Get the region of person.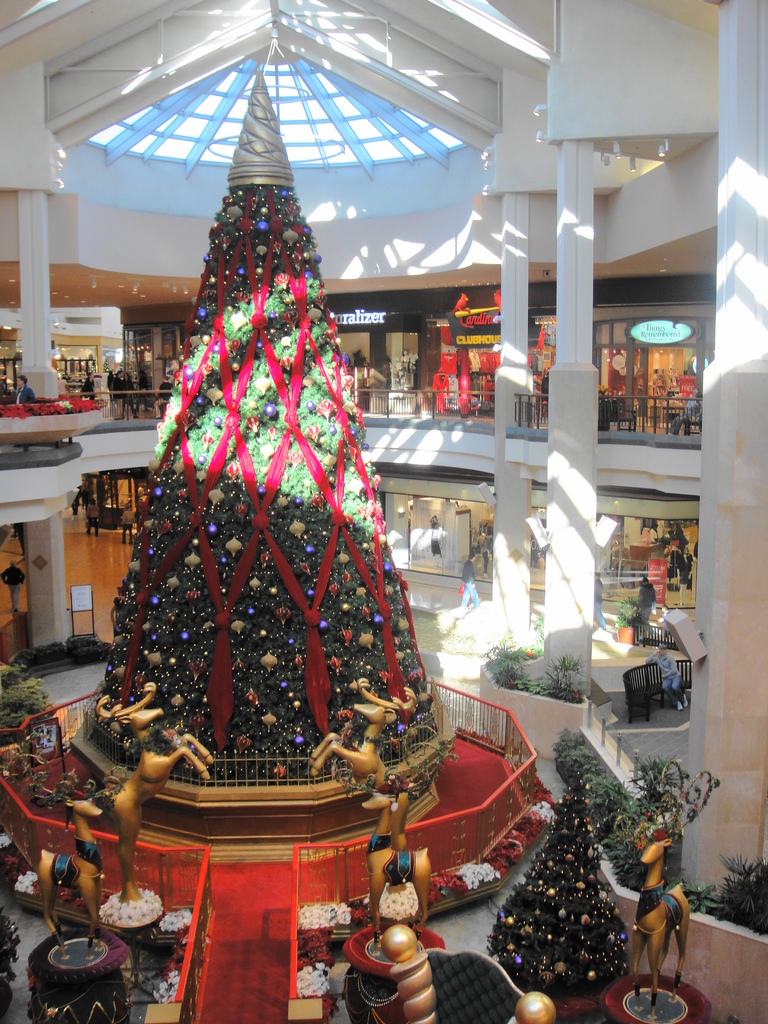
(83, 366, 95, 404).
